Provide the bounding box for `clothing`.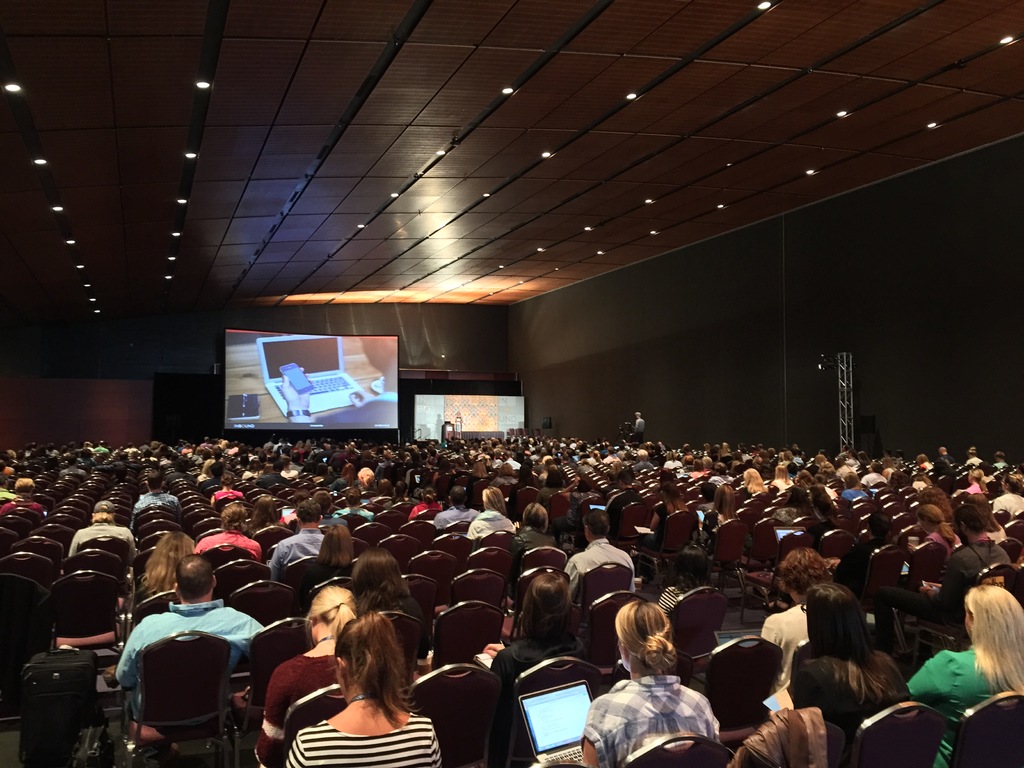
<bbox>462, 504, 516, 547</bbox>.
